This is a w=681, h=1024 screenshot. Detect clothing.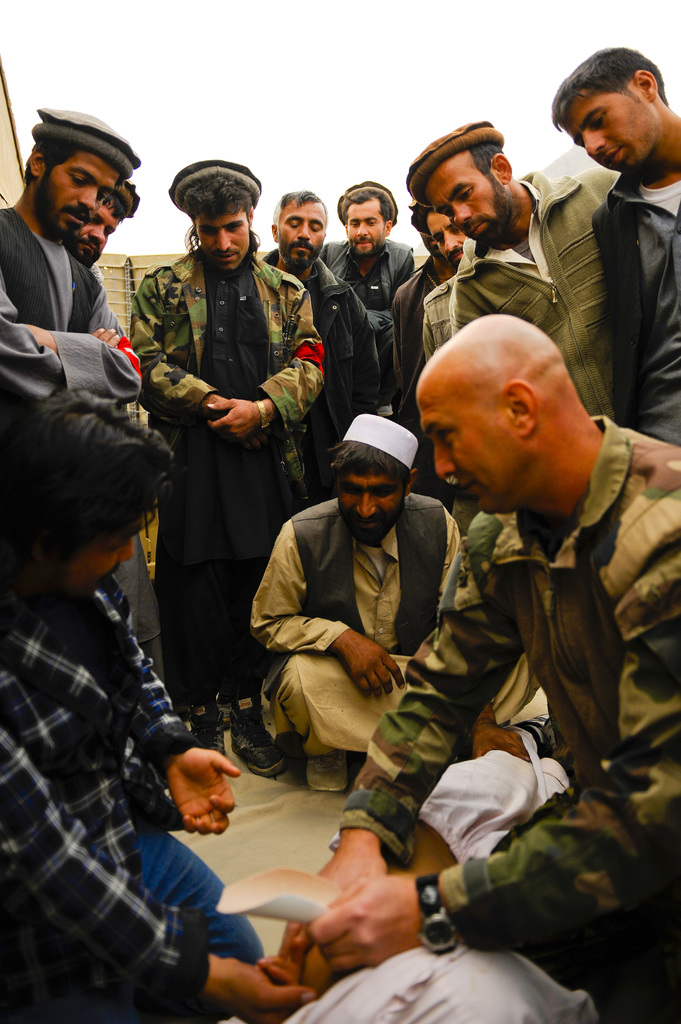
{"left": 431, "top": 150, "right": 616, "bottom": 416}.
